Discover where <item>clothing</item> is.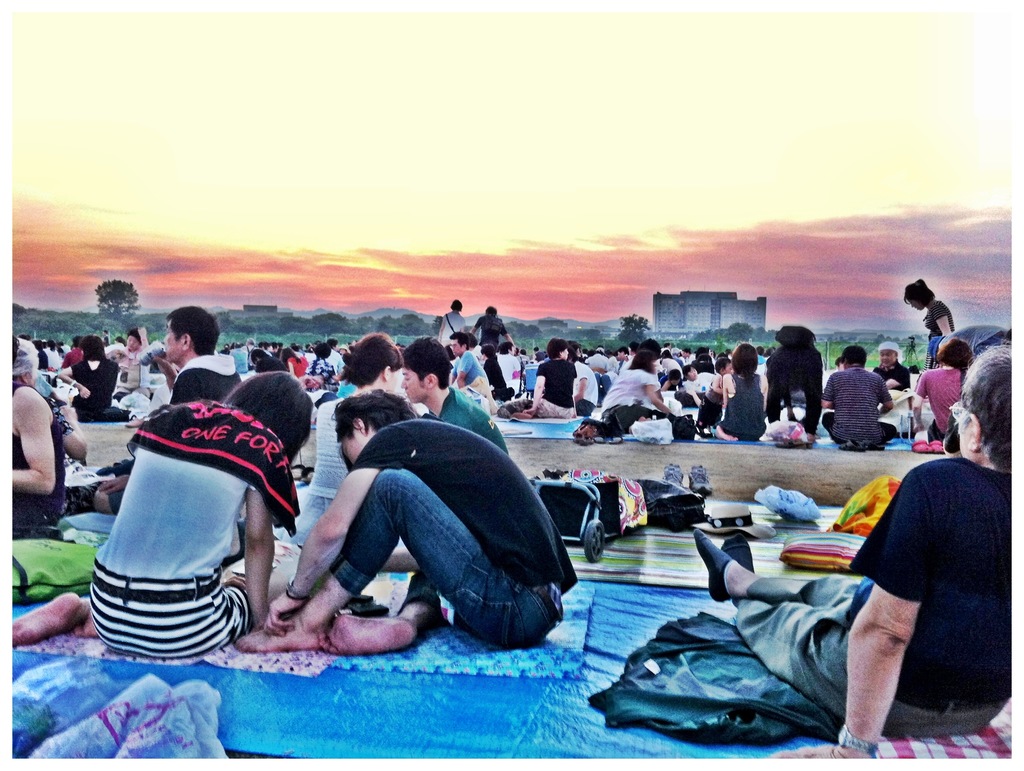
Discovered at (left=469, top=315, right=506, bottom=346).
